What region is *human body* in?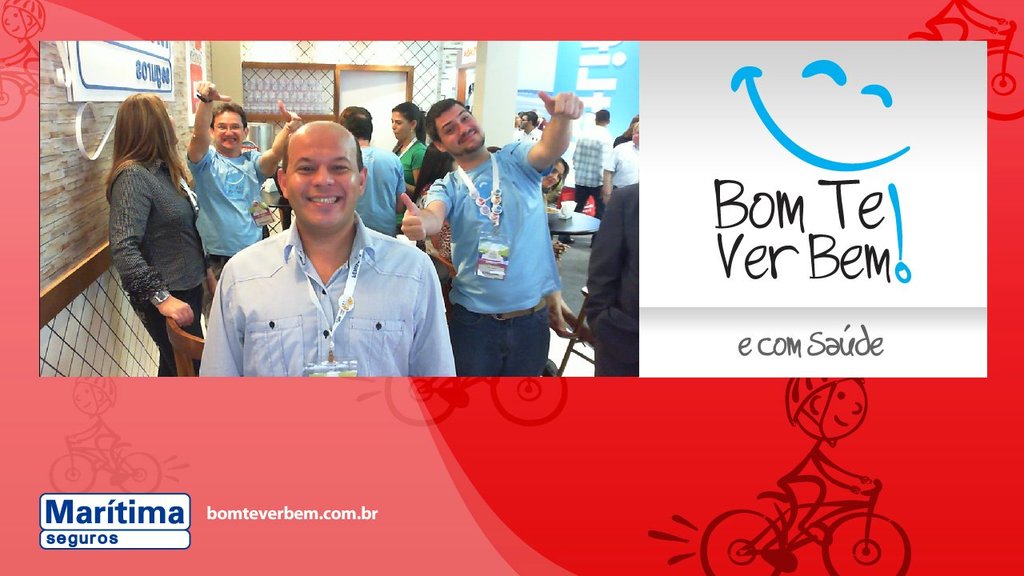
{"x1": 605, "y1": 126, "x2": 644, "y2": 203}.
